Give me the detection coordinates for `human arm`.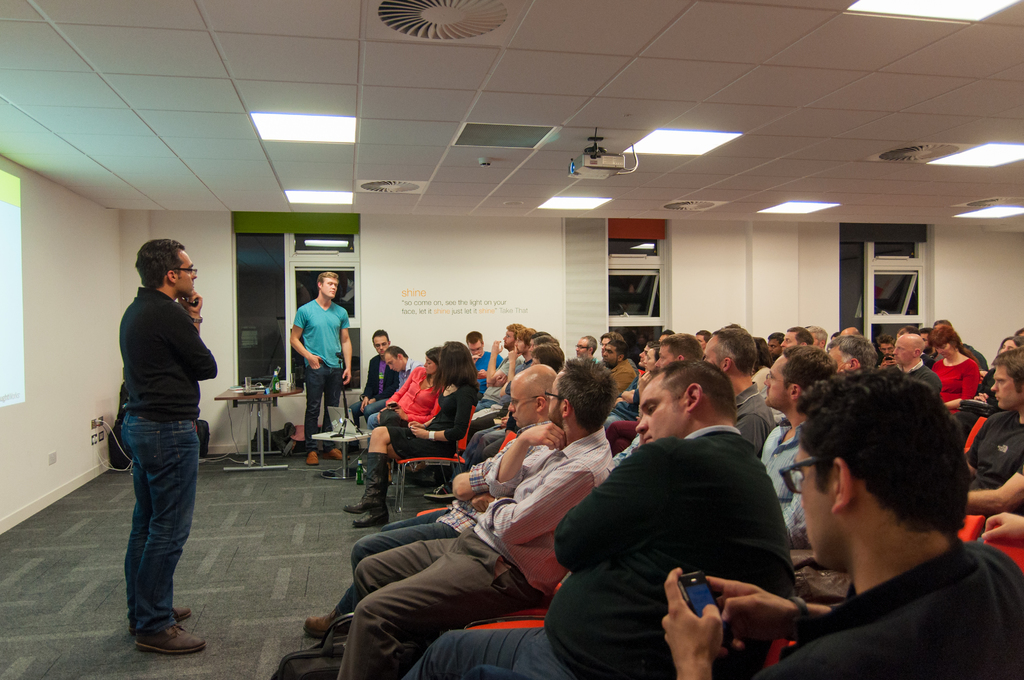
box=[979, 514, 1023, 545].
